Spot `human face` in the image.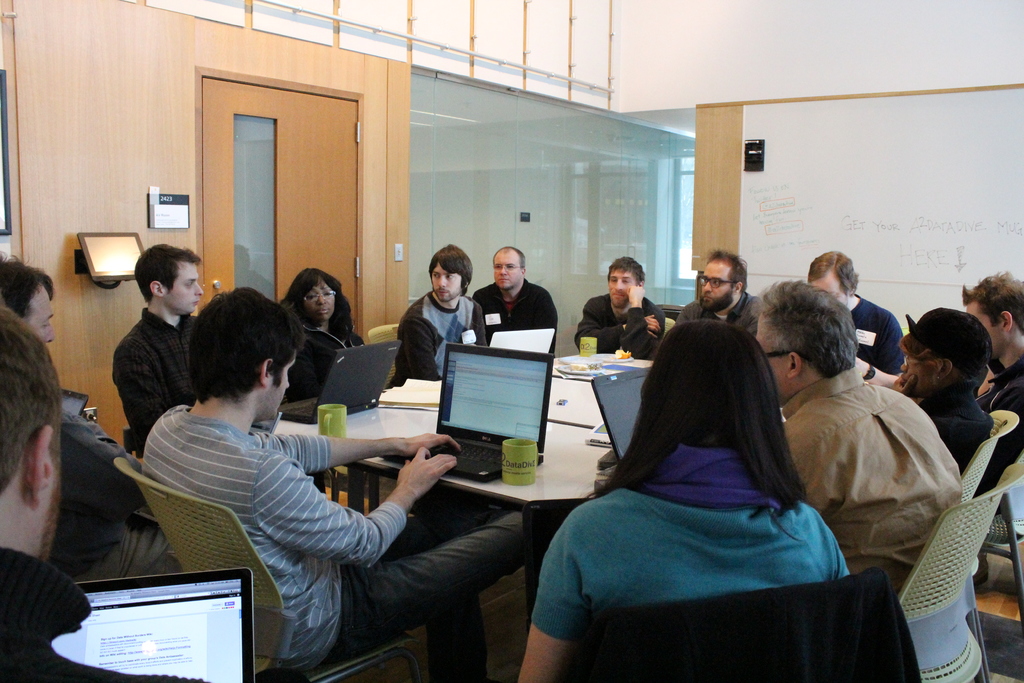
`human face` found at [left=14, top=283, right=60, bottom=341].
